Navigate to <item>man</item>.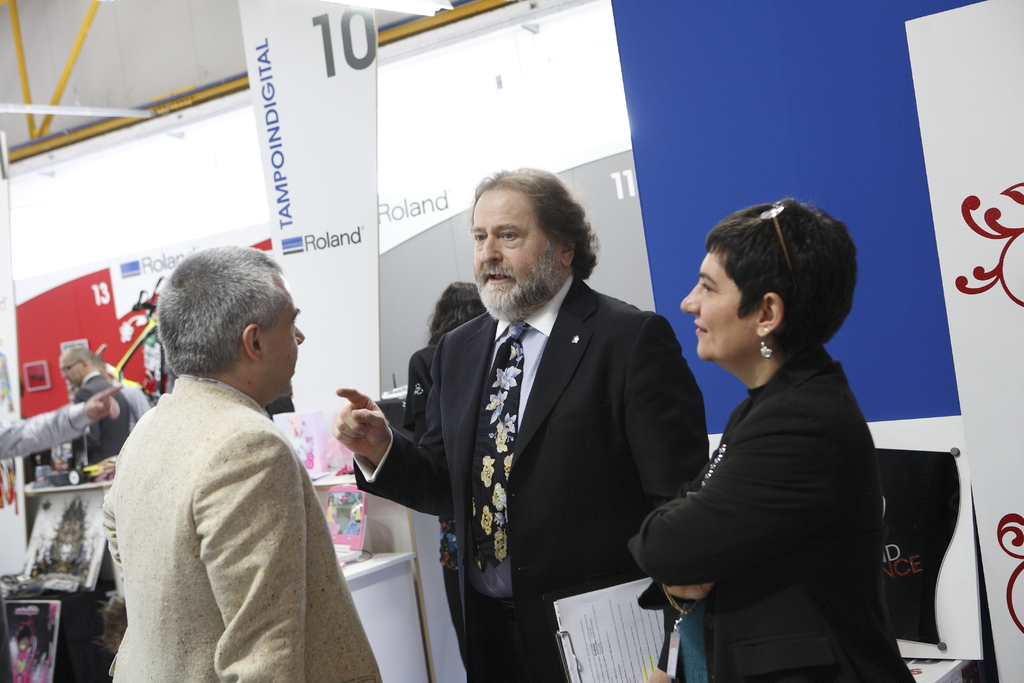
Navigation target: l=58, t=343, r=130, b=474.
